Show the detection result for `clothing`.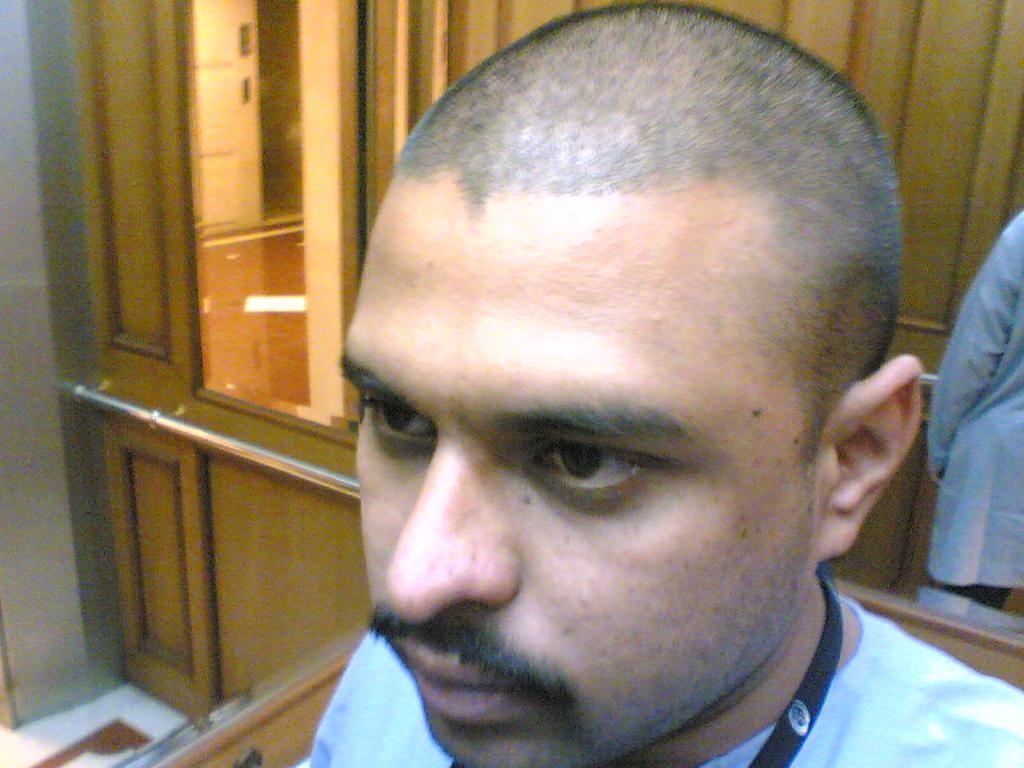
bbox=[295, 632, 1023, 767].
